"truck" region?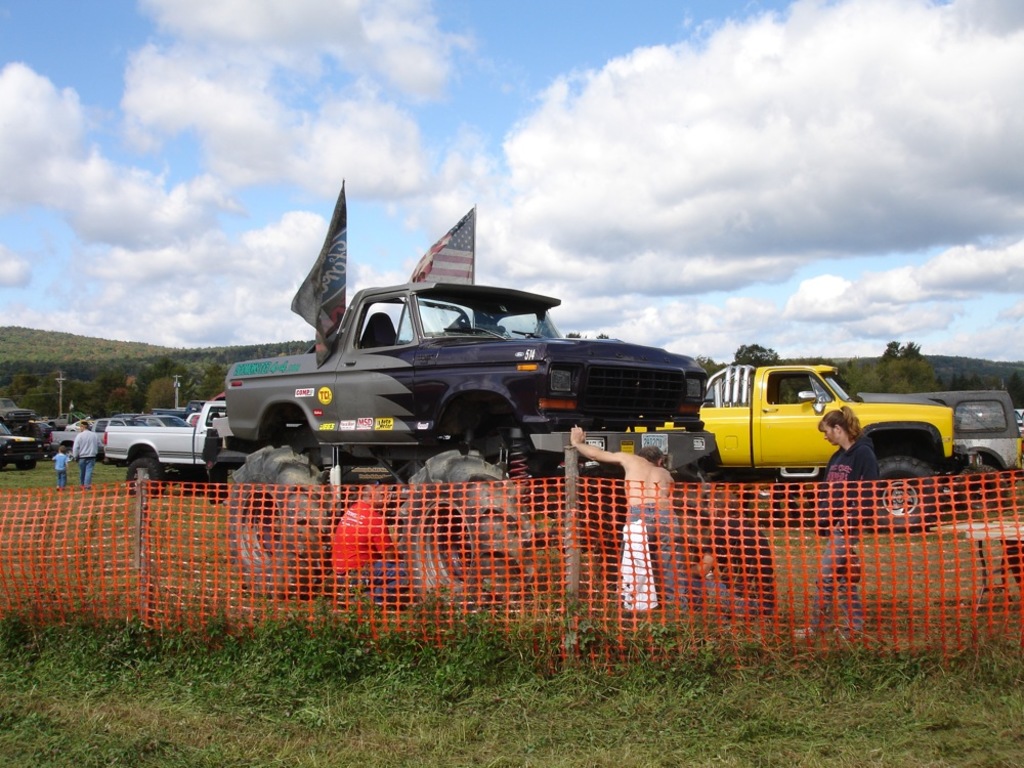
bbox=[50, 416, 135, 463]
